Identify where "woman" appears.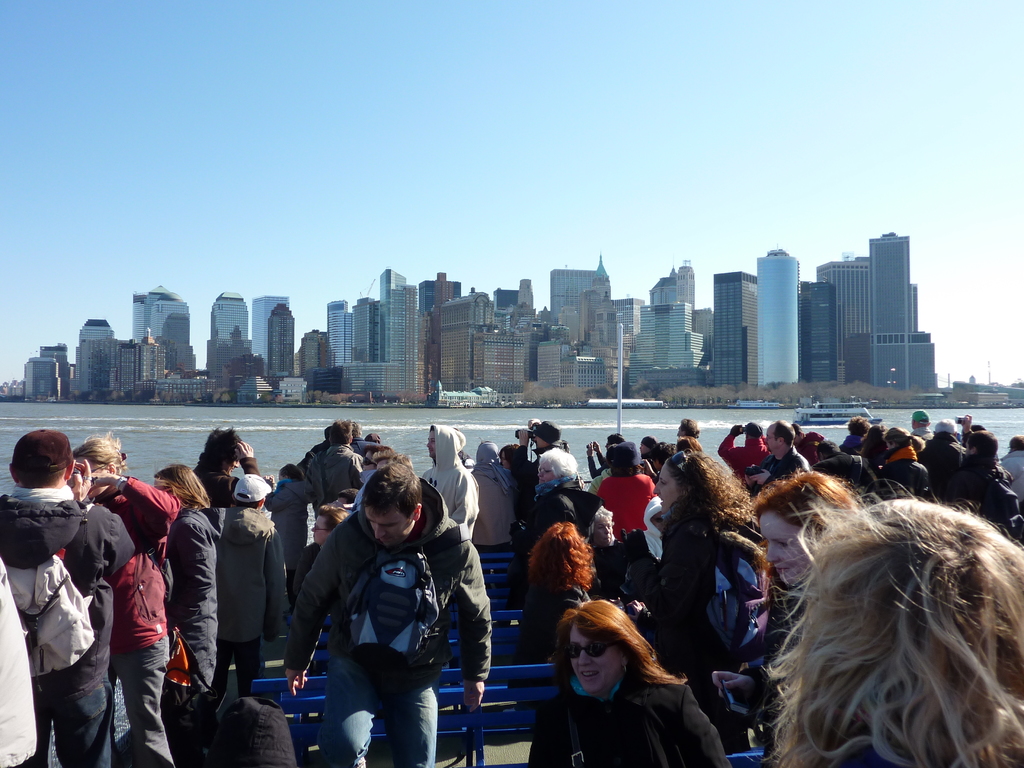
Appears at [840,416,874,447].
